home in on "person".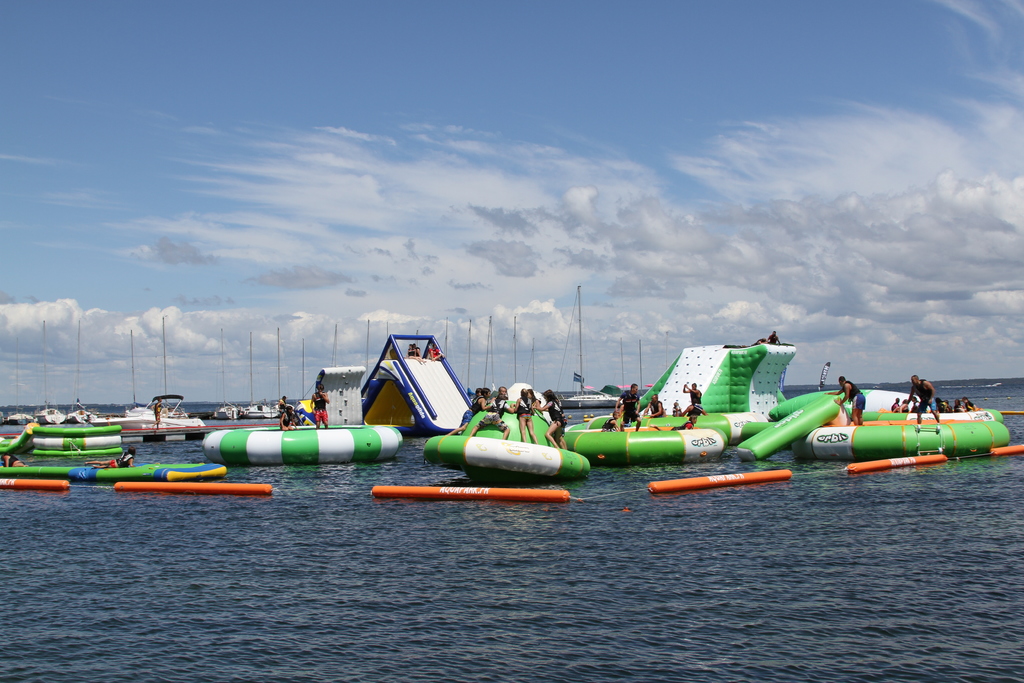
Homed in at 311:384:328:426.
